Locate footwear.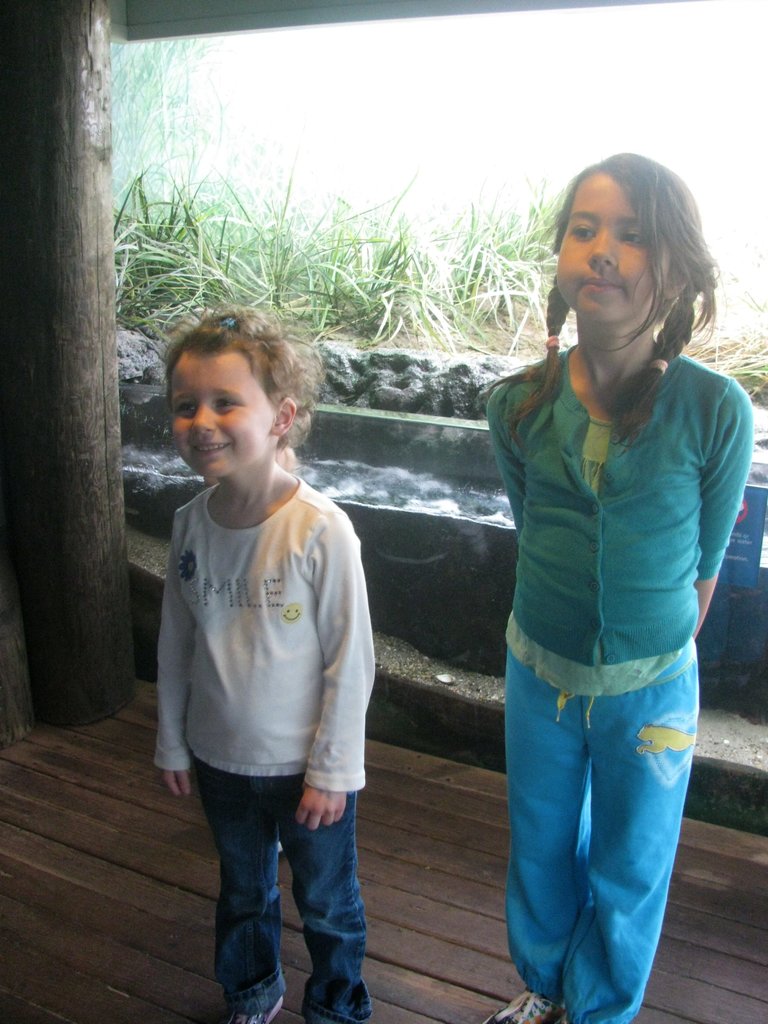
Bounding box: bbox=(486, 989, 569, 1023).
